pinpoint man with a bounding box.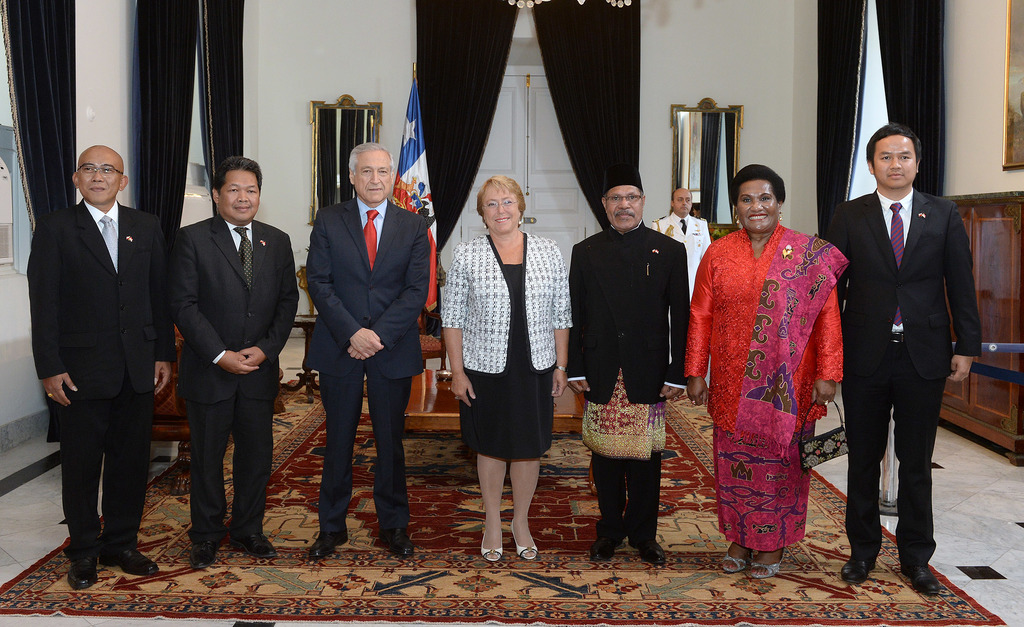
pyautogui.locateOnScreen(170, 158, 299, 569).
